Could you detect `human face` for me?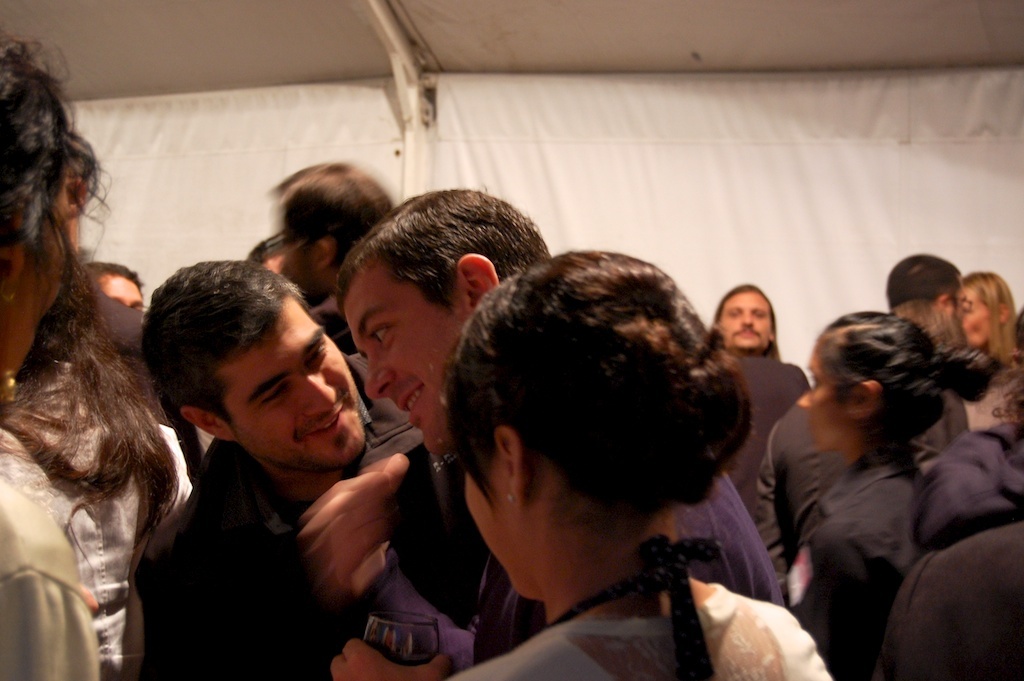
Detection result: <box>720,291,772,354</box>.
